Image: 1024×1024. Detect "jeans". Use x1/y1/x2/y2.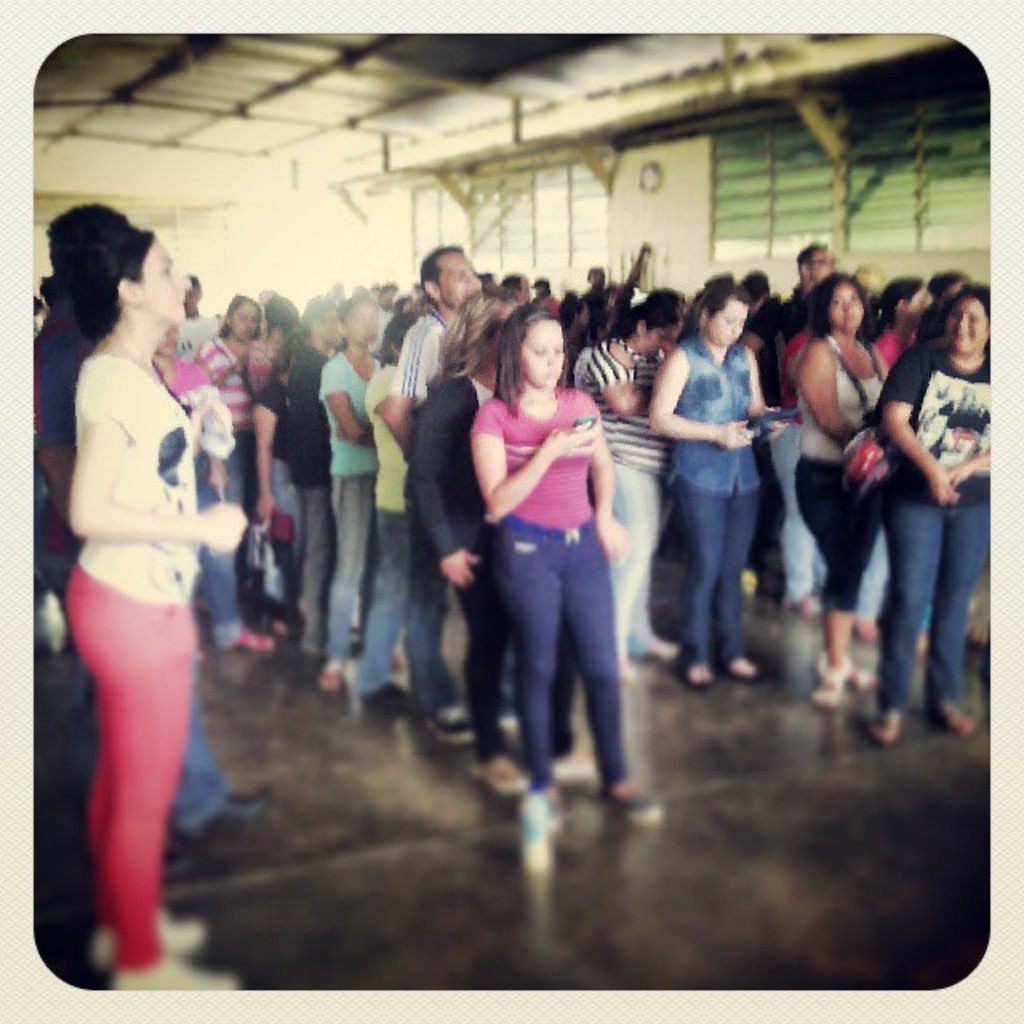
618/466/693/662.
